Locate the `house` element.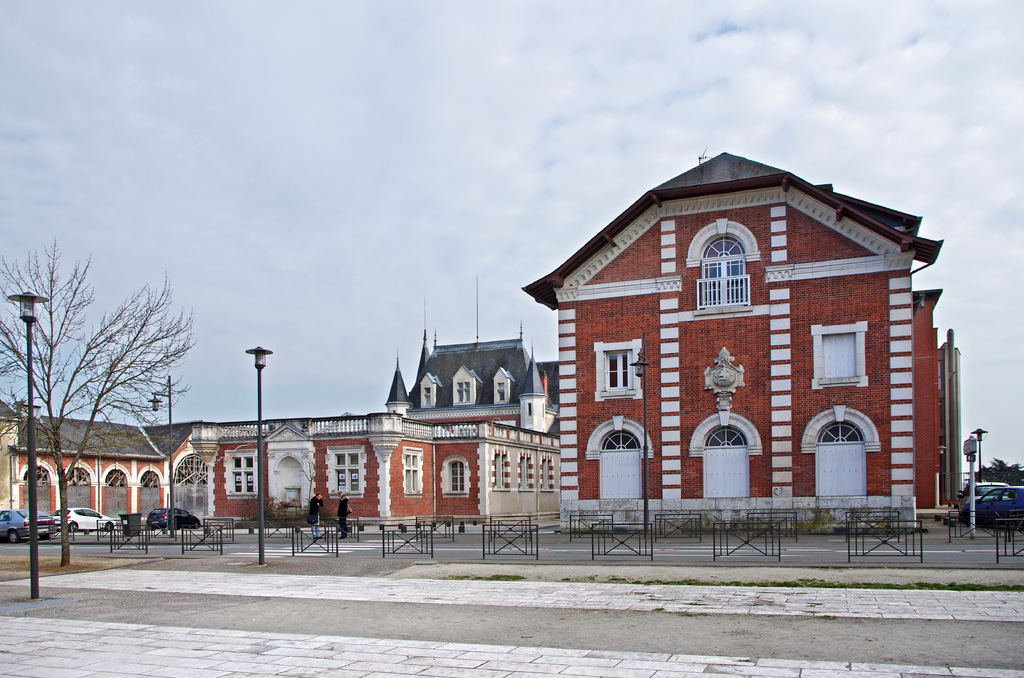
Element bbox: (left=386, top=275, right=556, bottom=424).
